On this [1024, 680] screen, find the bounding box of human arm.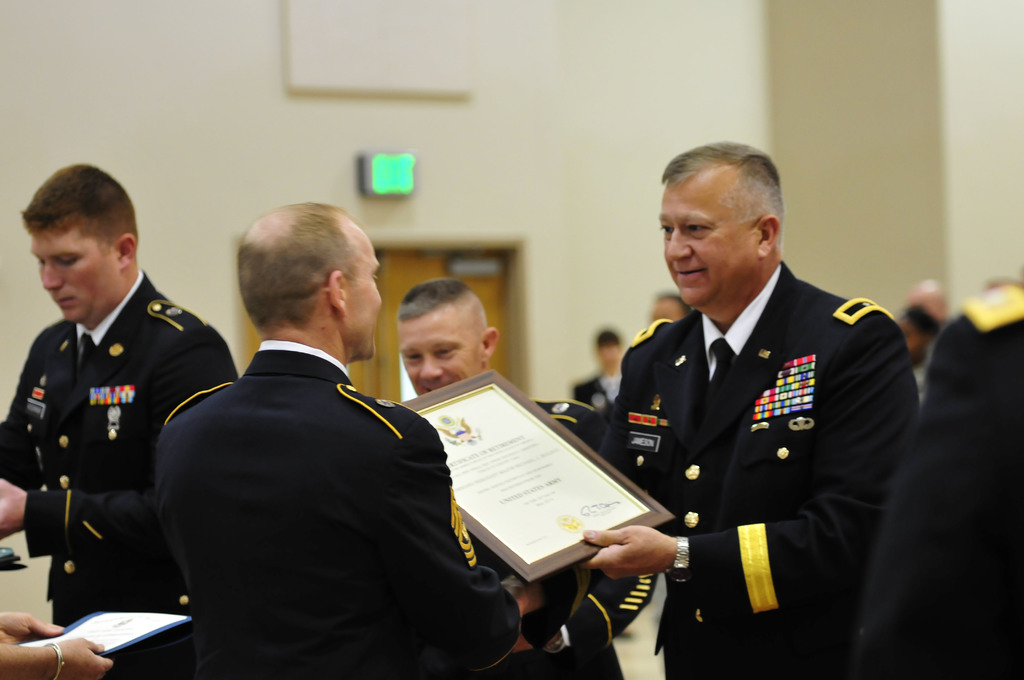
Bounding box: detection(0, 323, 68, 496).
